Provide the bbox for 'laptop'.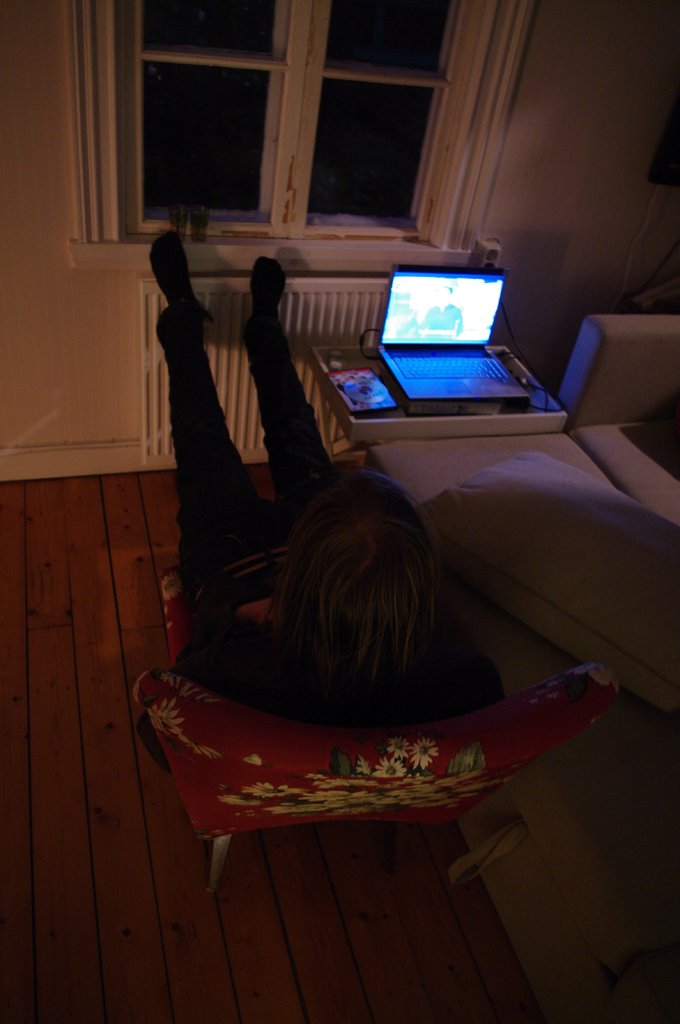
bbox=[371, 265, 526, 403].
